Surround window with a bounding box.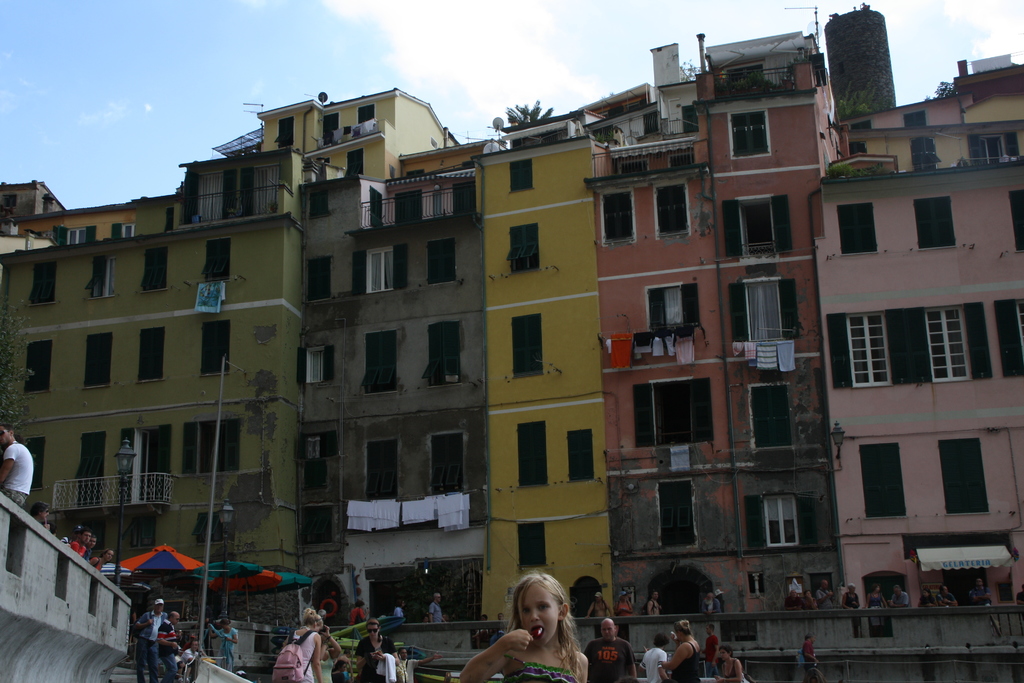
Rect(182, 420, 243, 484).
